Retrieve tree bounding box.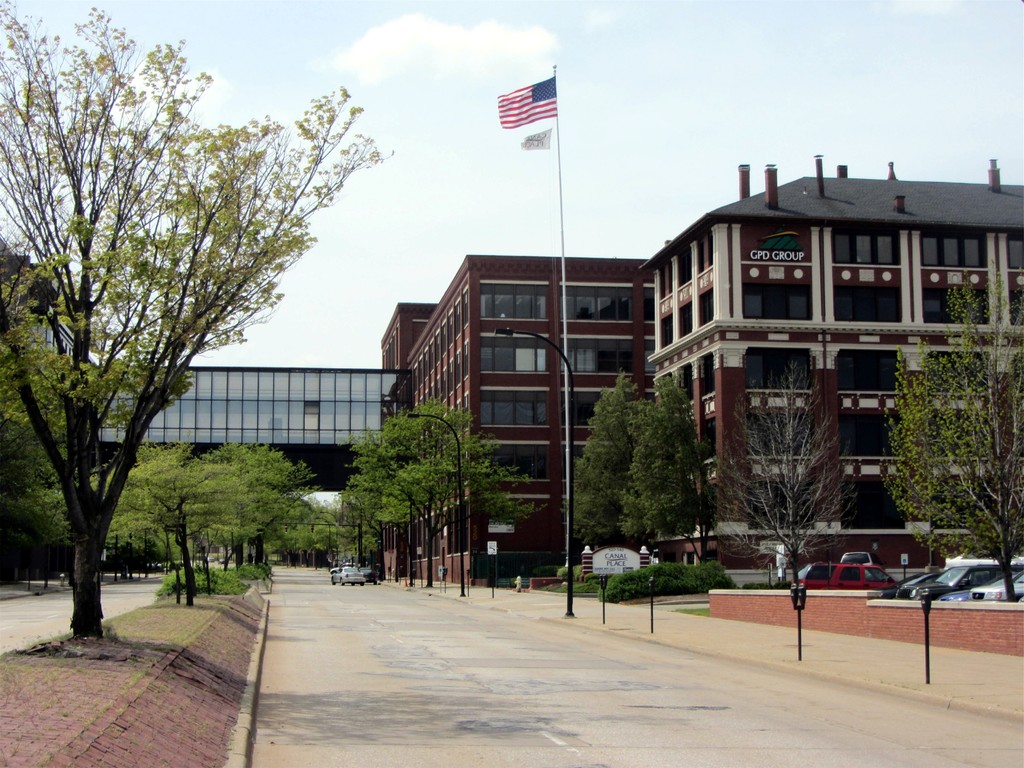
Bounding box: [0, 0, 392, 636].
